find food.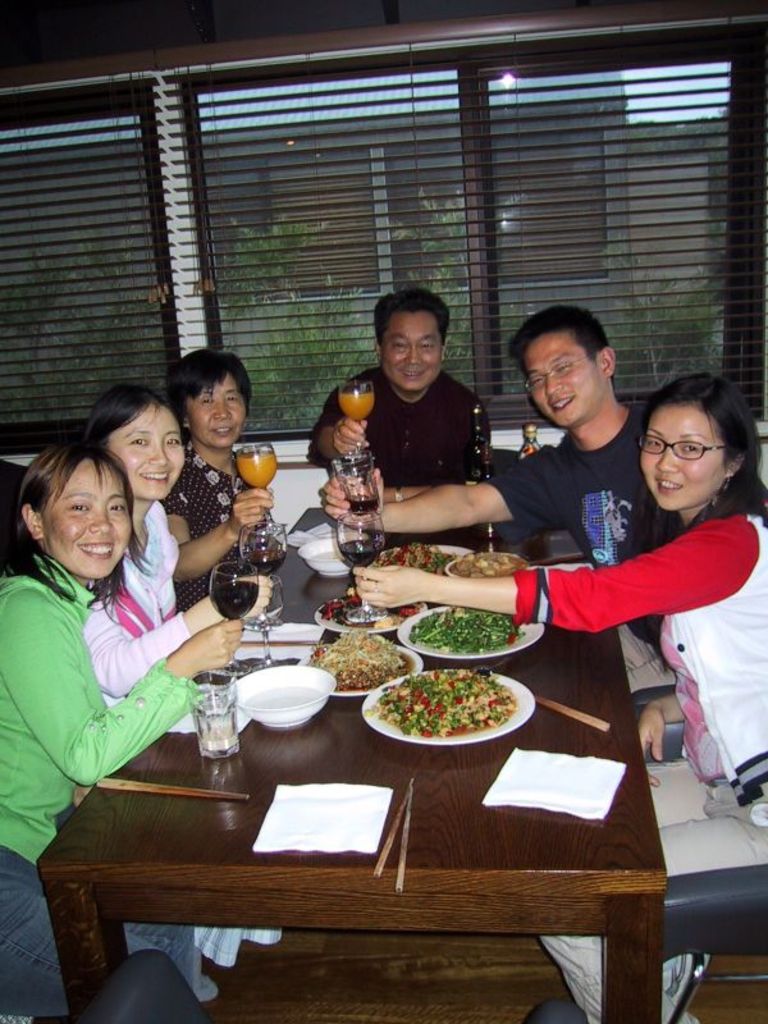
(410, 614, 520, 652).
